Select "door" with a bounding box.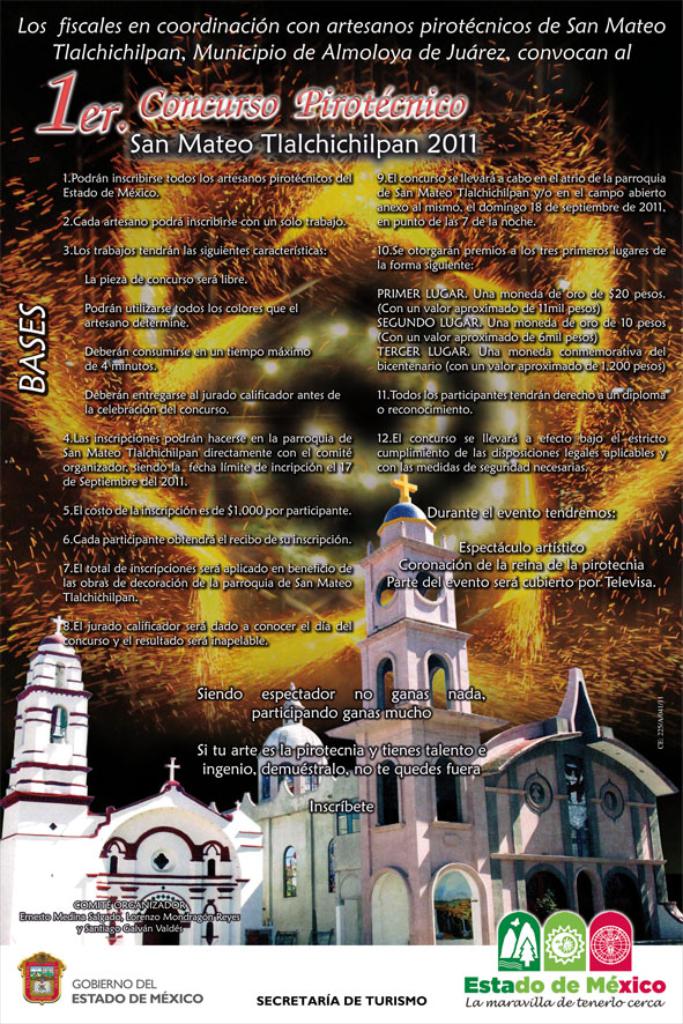
BBox(601, 867, 647, 952).
